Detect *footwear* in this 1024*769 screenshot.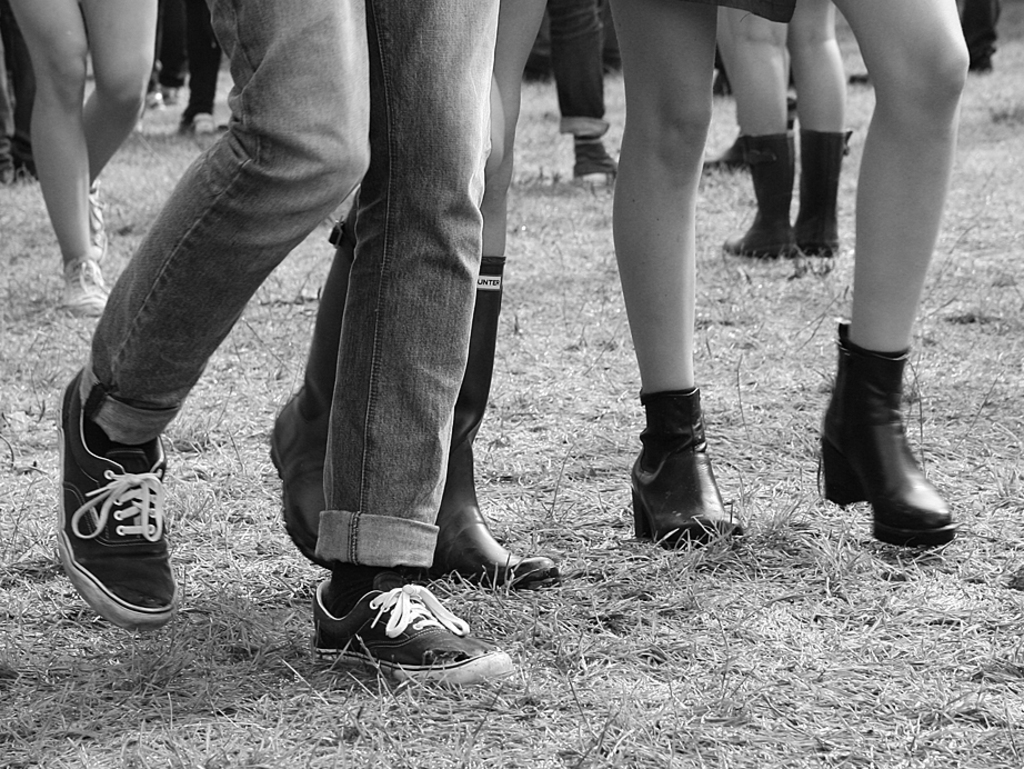
Detection: locate(576, 146, 620, 186).
